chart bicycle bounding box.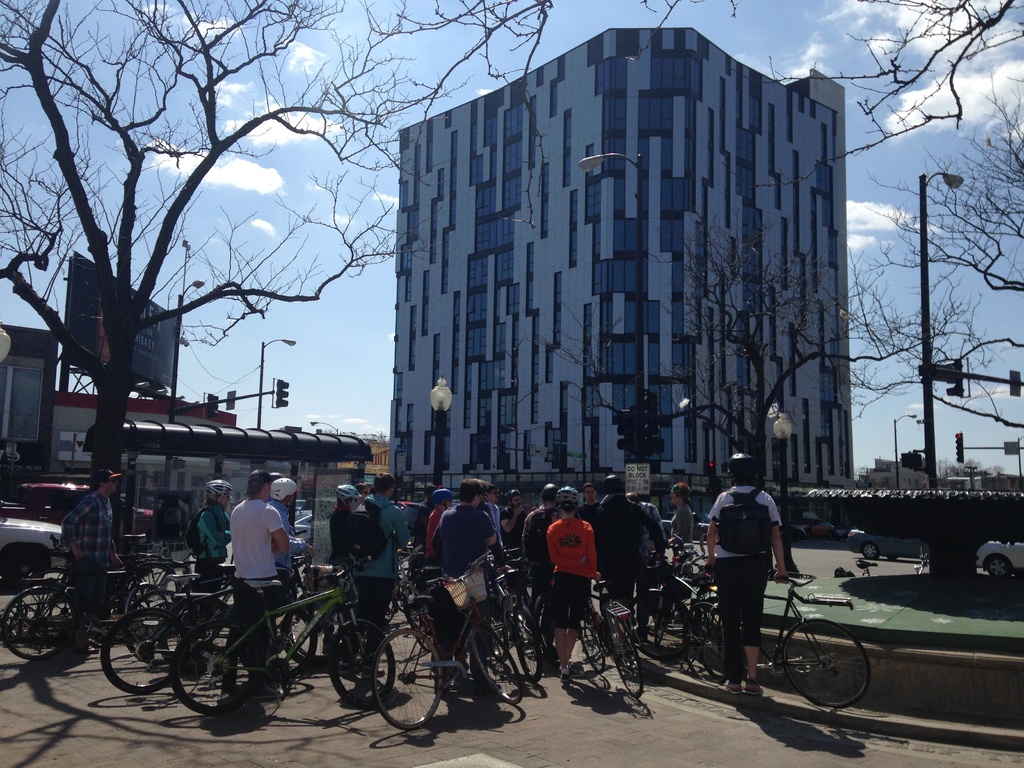
Charted: 481/563/545/678.
